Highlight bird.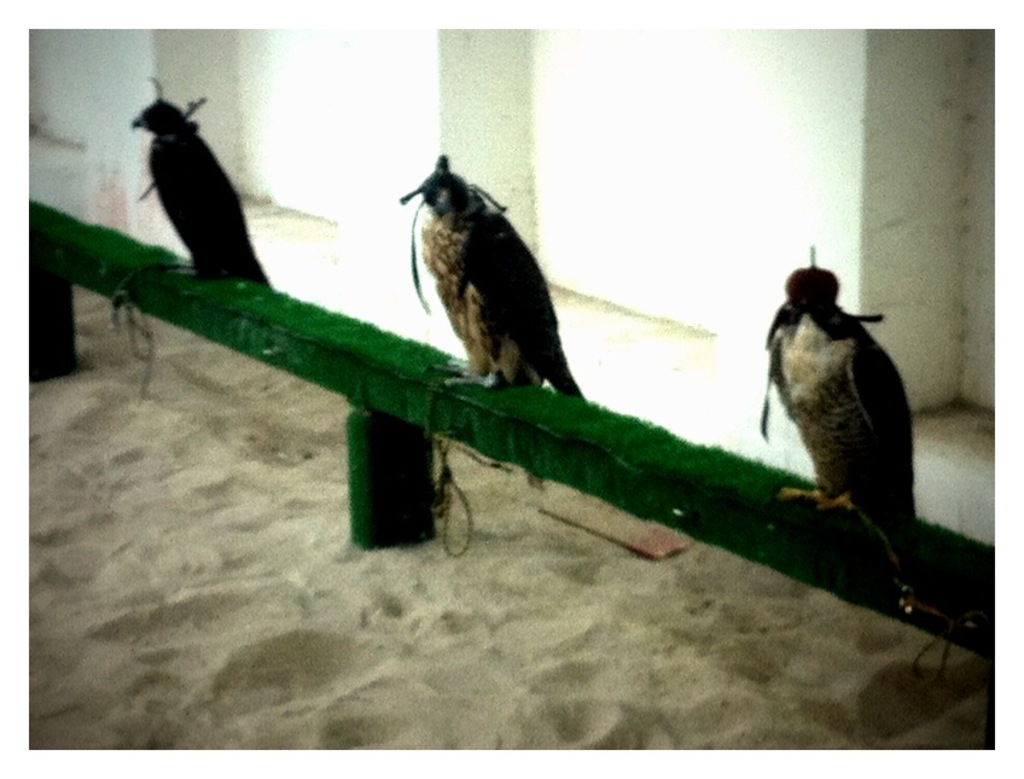
Highlighted region: bbox=(124, 93, 269, 290).
